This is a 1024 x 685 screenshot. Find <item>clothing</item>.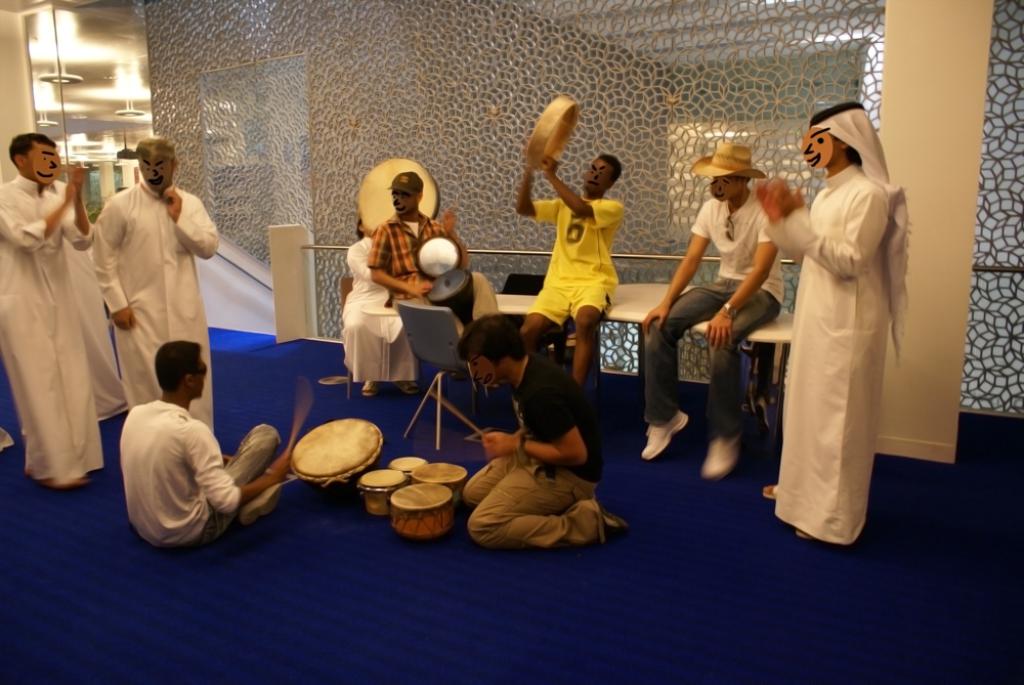
Bounding box: 453,355,604,545.
